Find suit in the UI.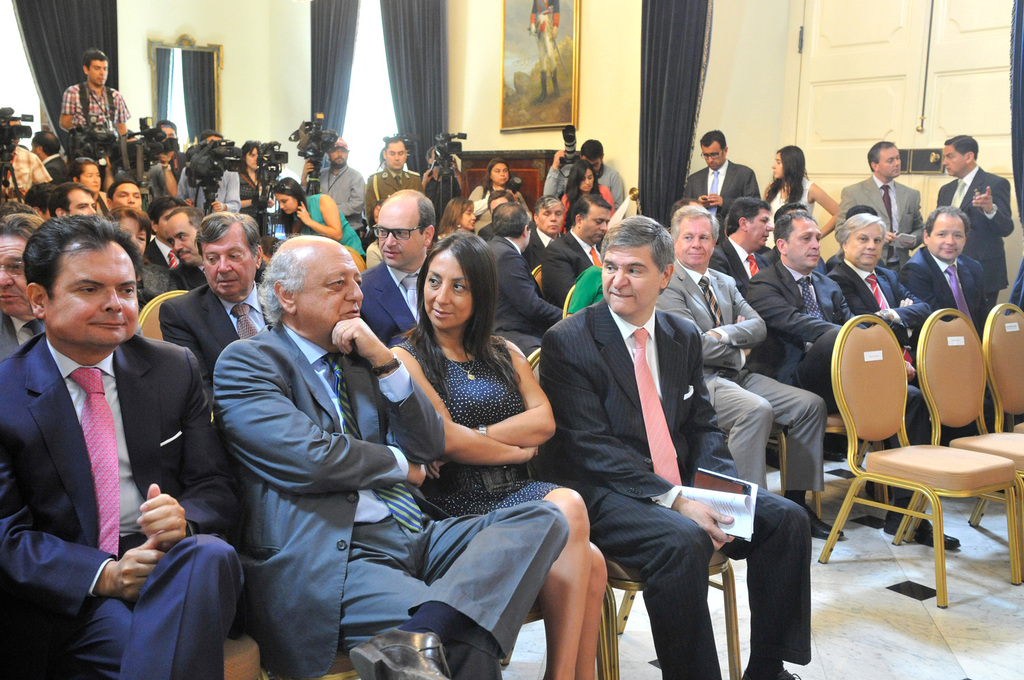
UI element at bbox=(0, 302, 41, 371).
